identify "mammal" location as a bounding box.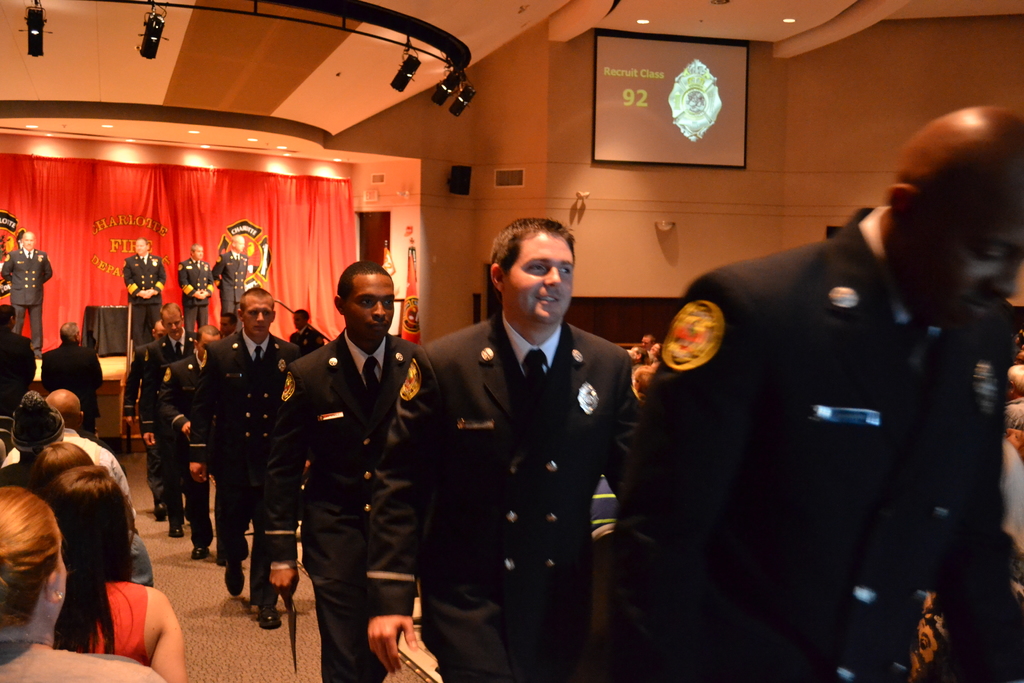
122, 235, 163, 359.
